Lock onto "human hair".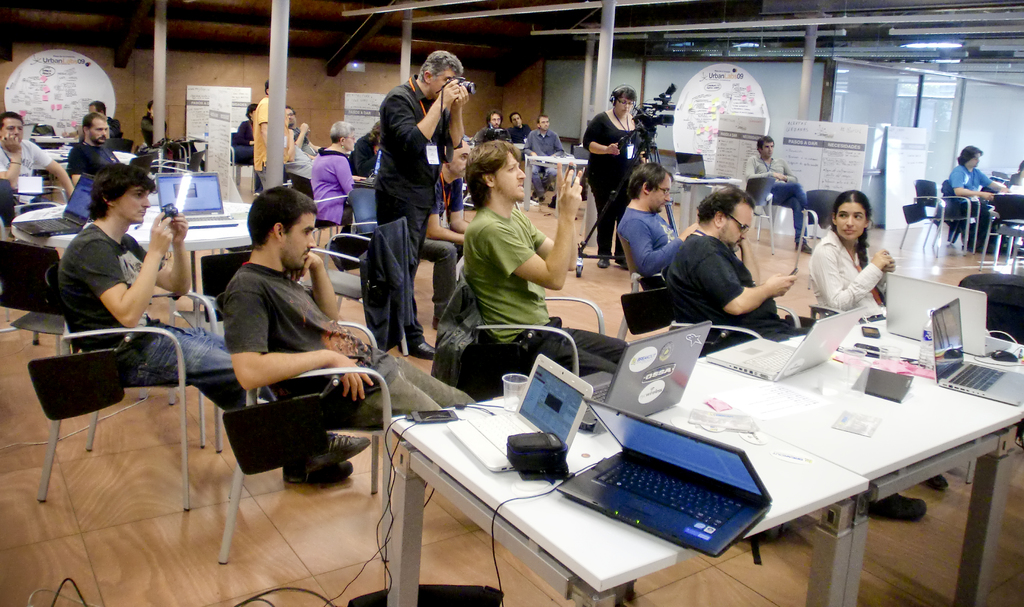
Locked: bbox=[328, 121, 353, 143].
